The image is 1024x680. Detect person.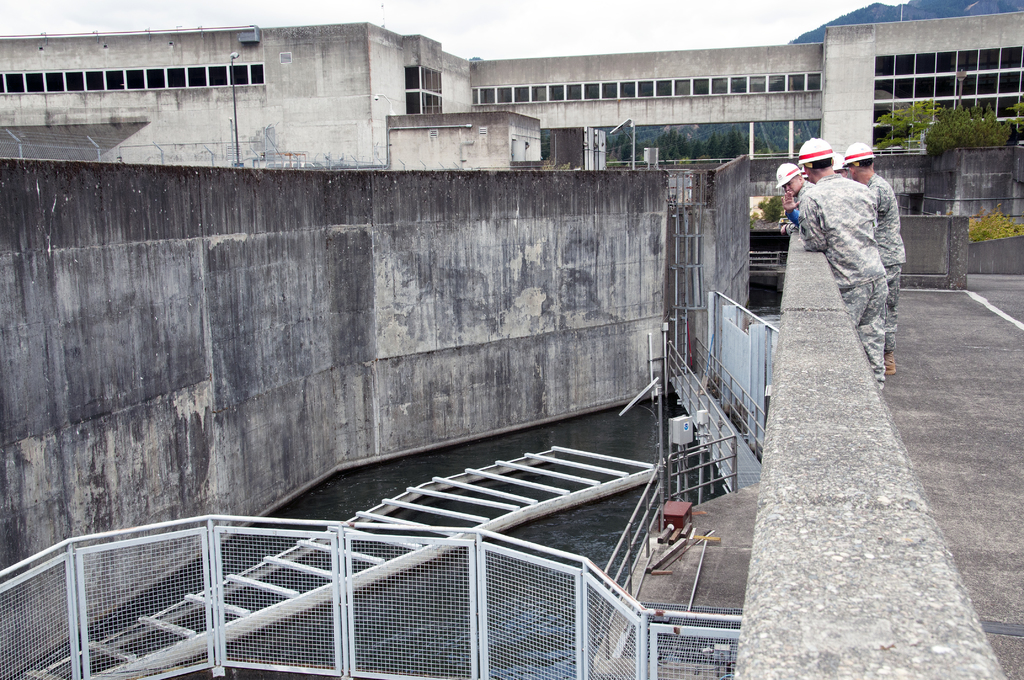
Detection: crop(806, 138, 920, 365).
